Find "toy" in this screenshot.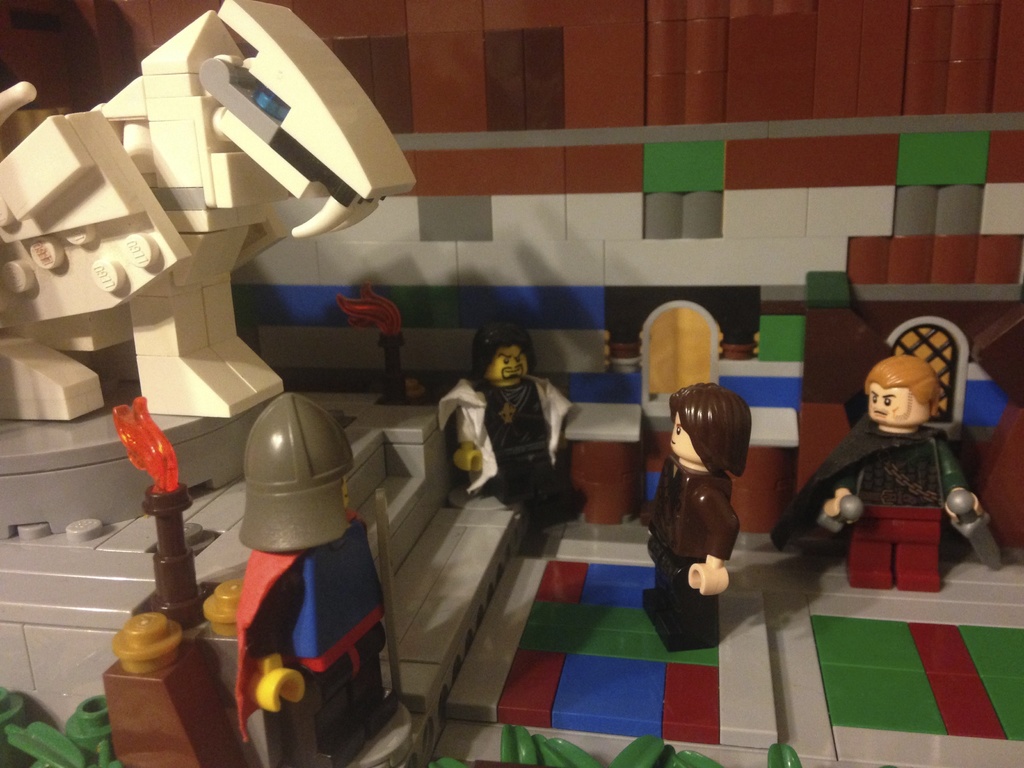
The bounding box for "toy" is 822/359/1023/601.
